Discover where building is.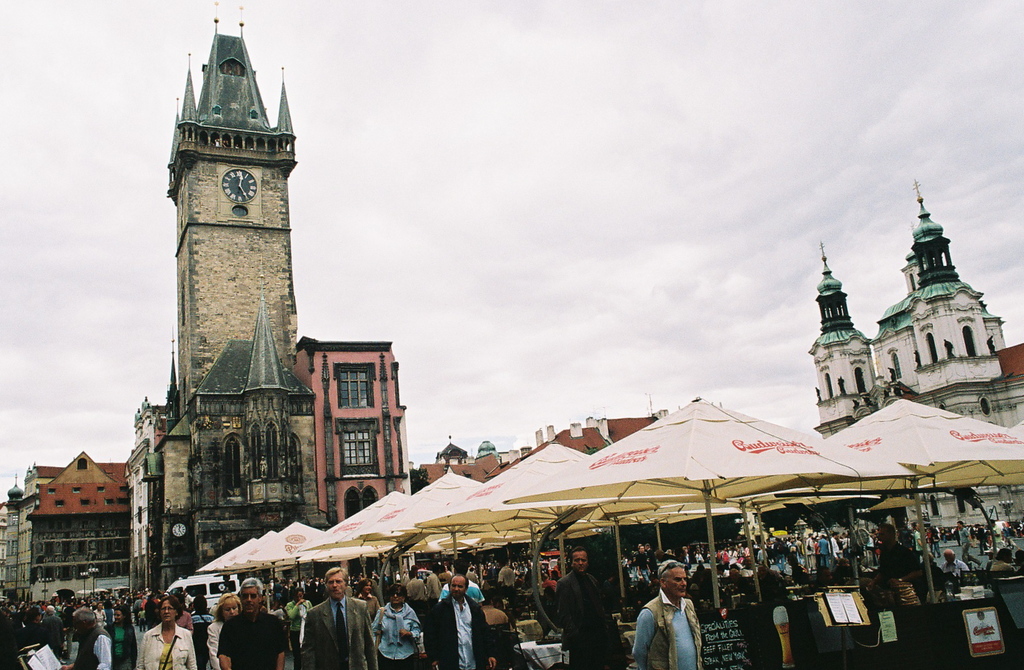
Discovered at 816, 183, 1023, 439.
